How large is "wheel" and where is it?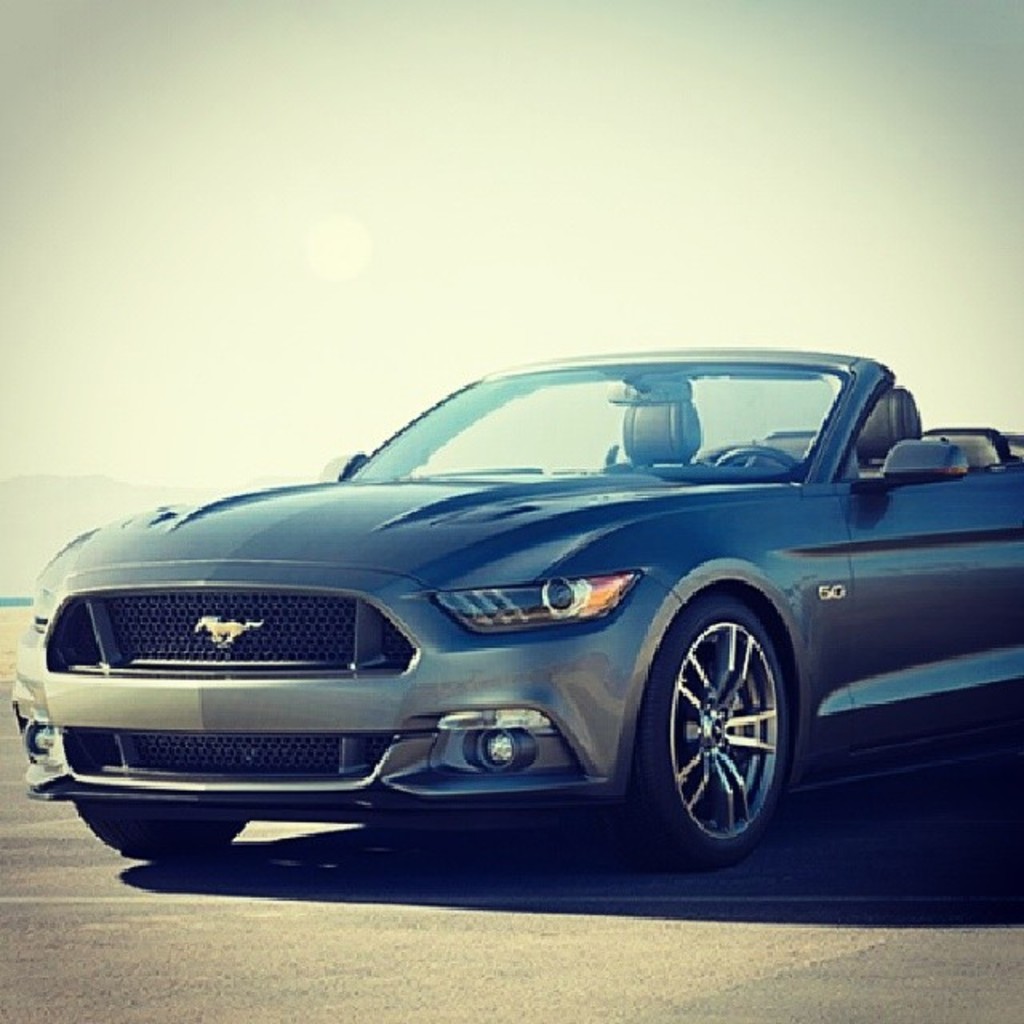
Bounding box: 714/443/790/470.
